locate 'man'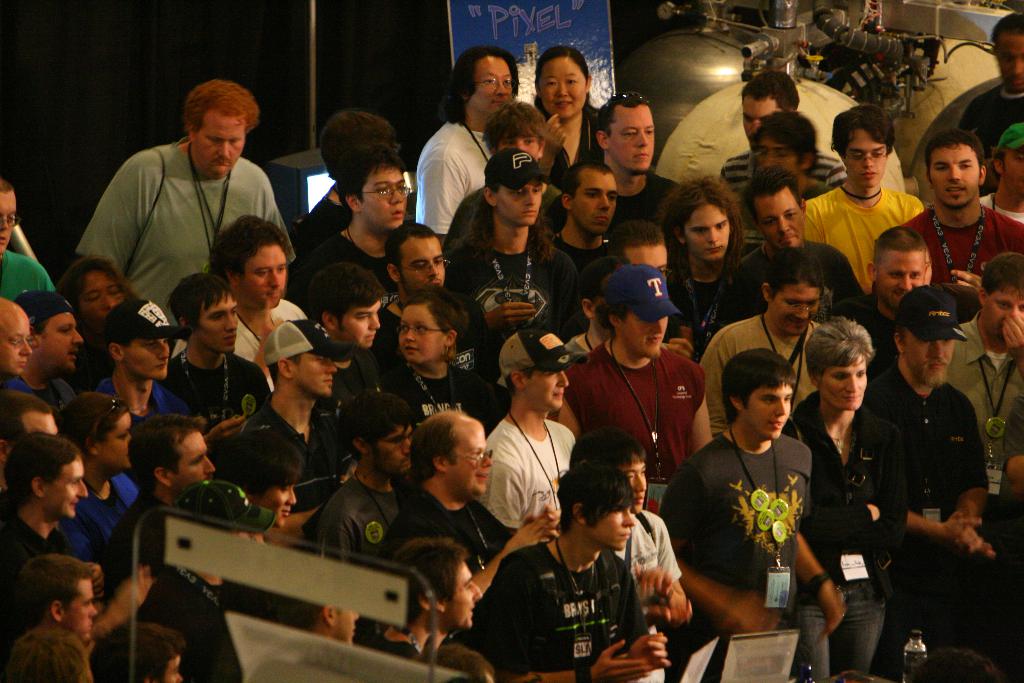
bbox(73, 81, 316, 357)
